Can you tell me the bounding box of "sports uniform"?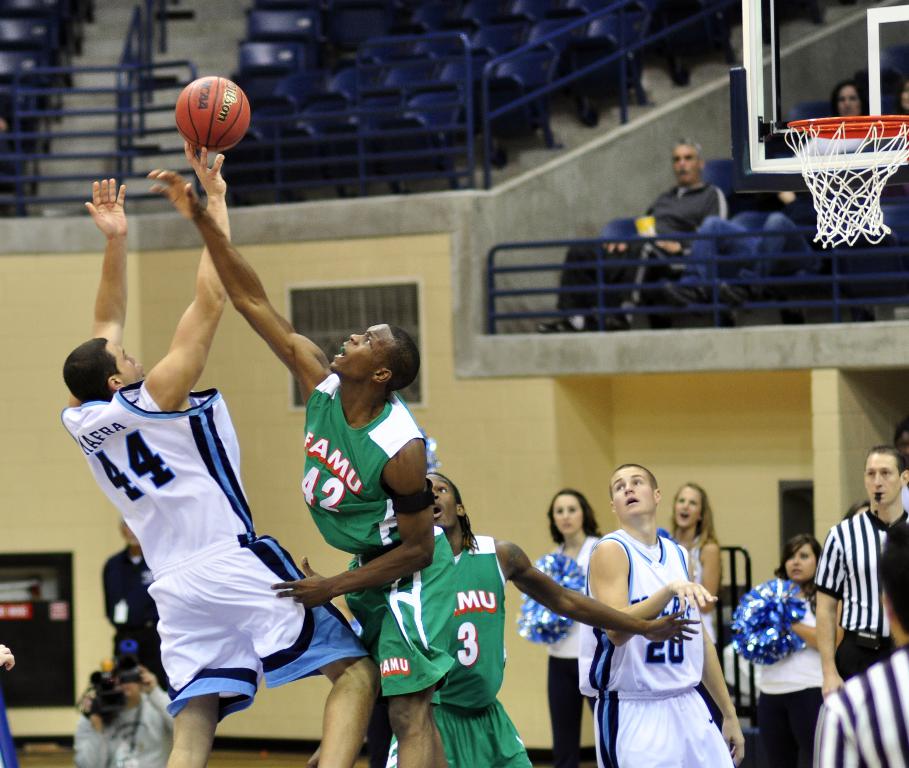
region(299, 373, 455, 697).
